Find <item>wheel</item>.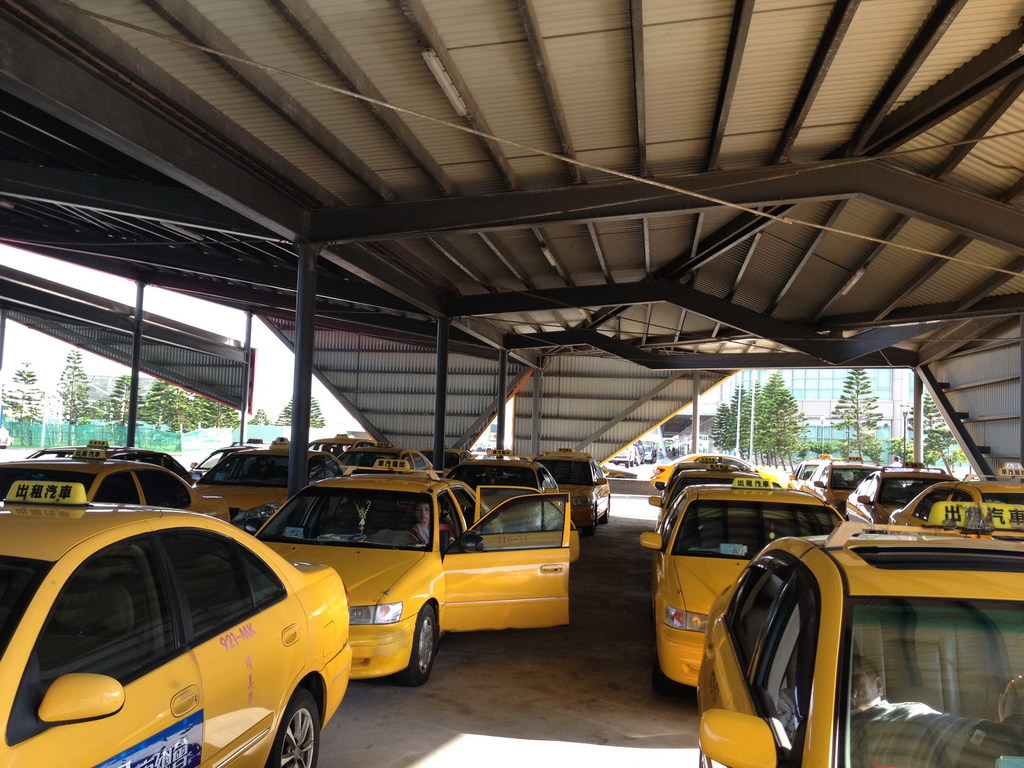
crop(654, 643, 676, 697).
